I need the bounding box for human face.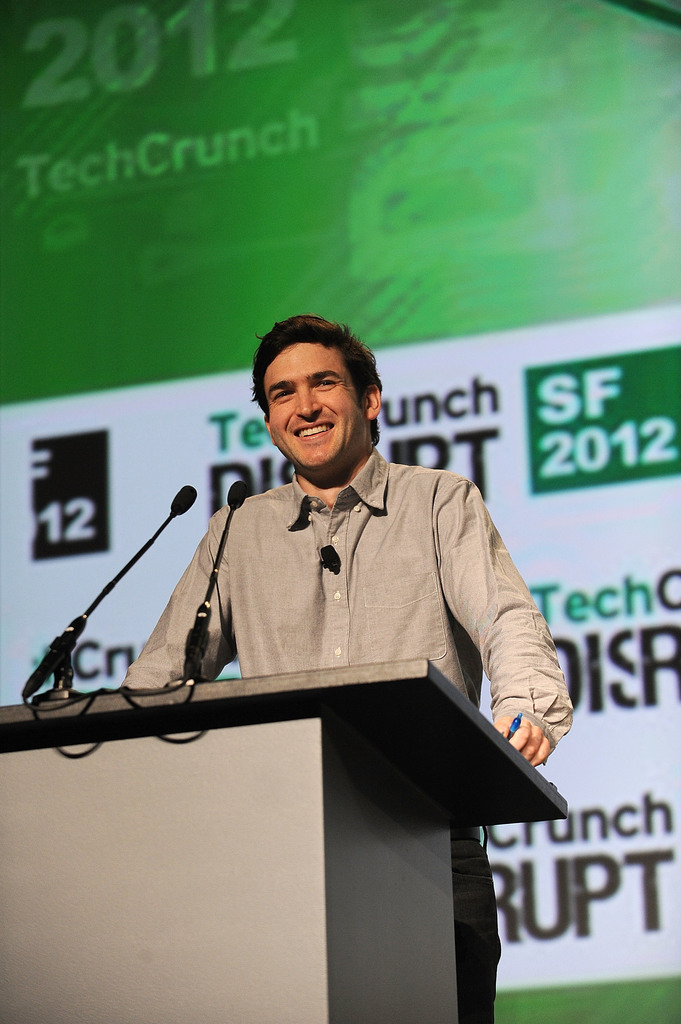
Here it is: {"left": 264, "top": 337, "right": 368, "bottom": 461}.
